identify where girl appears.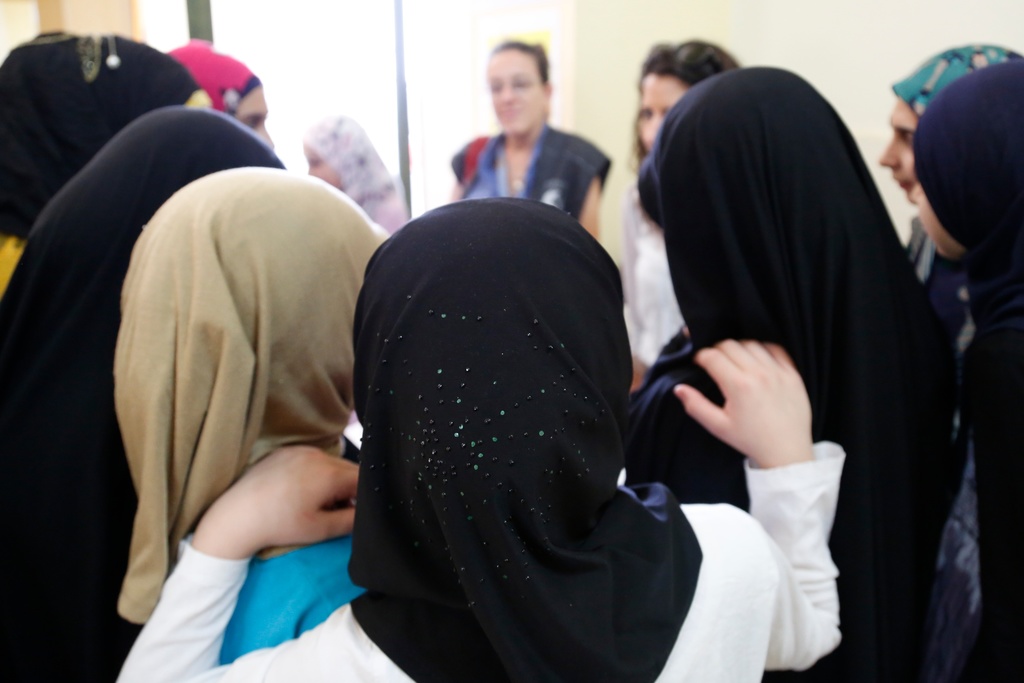
Appears at pyautogui.locateOnScreen(634, 74, 964, 680).
